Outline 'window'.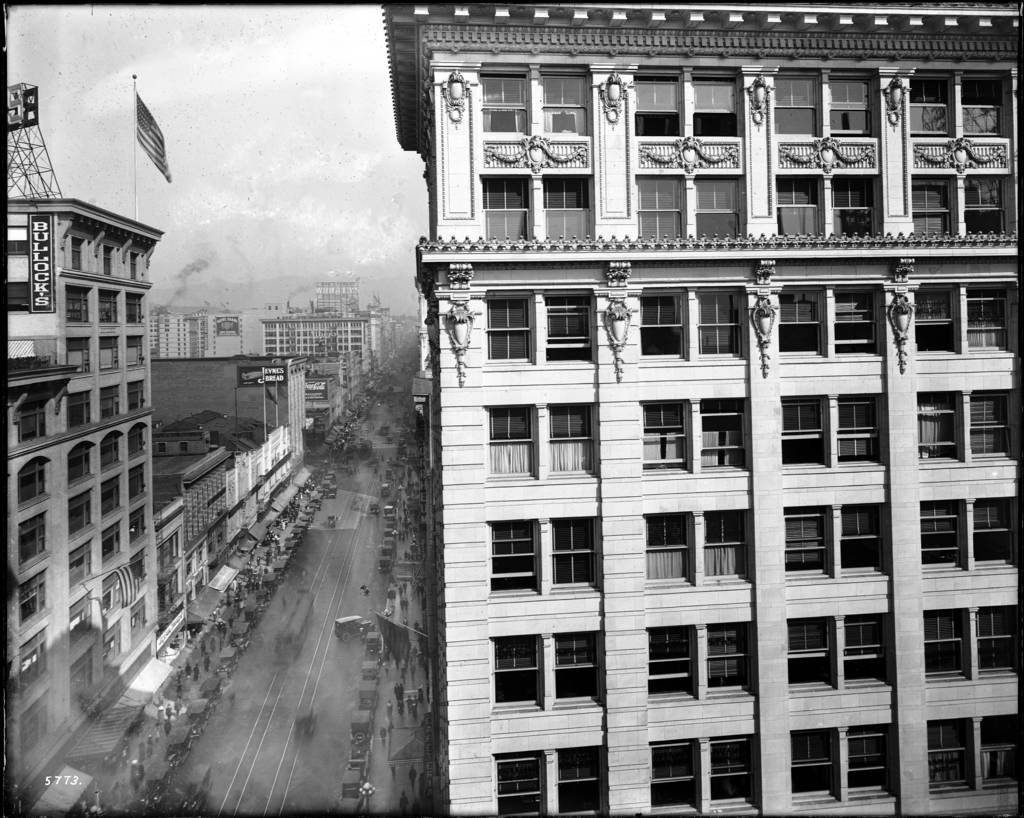
Outline: BBox(908, 175, 957, 236).
